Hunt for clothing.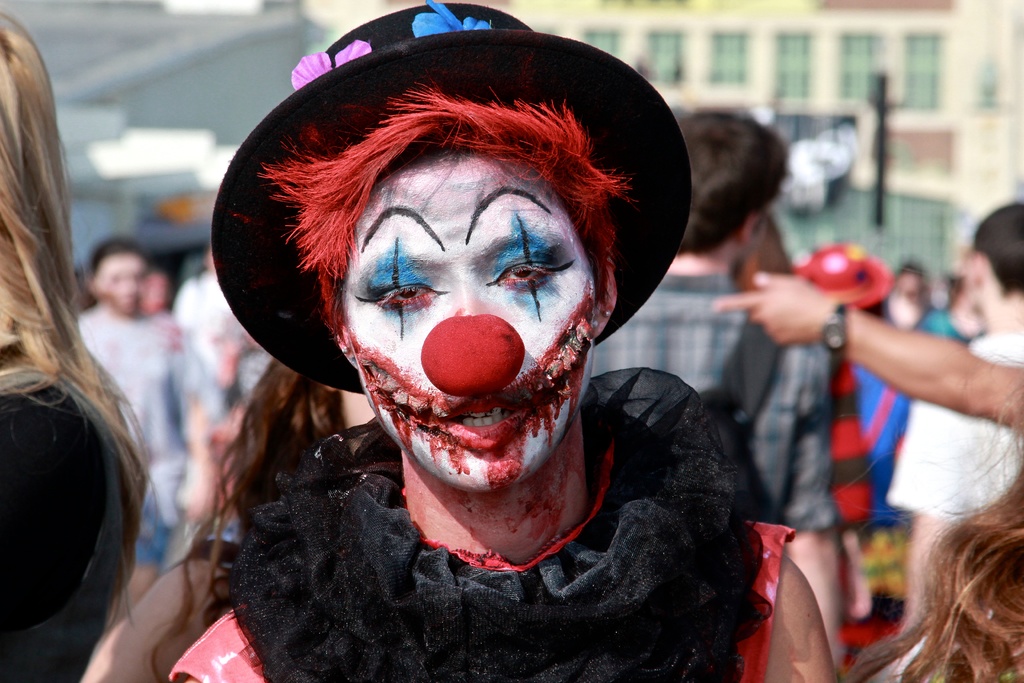
Hunted down at detection(579, 276, 834, 544).
